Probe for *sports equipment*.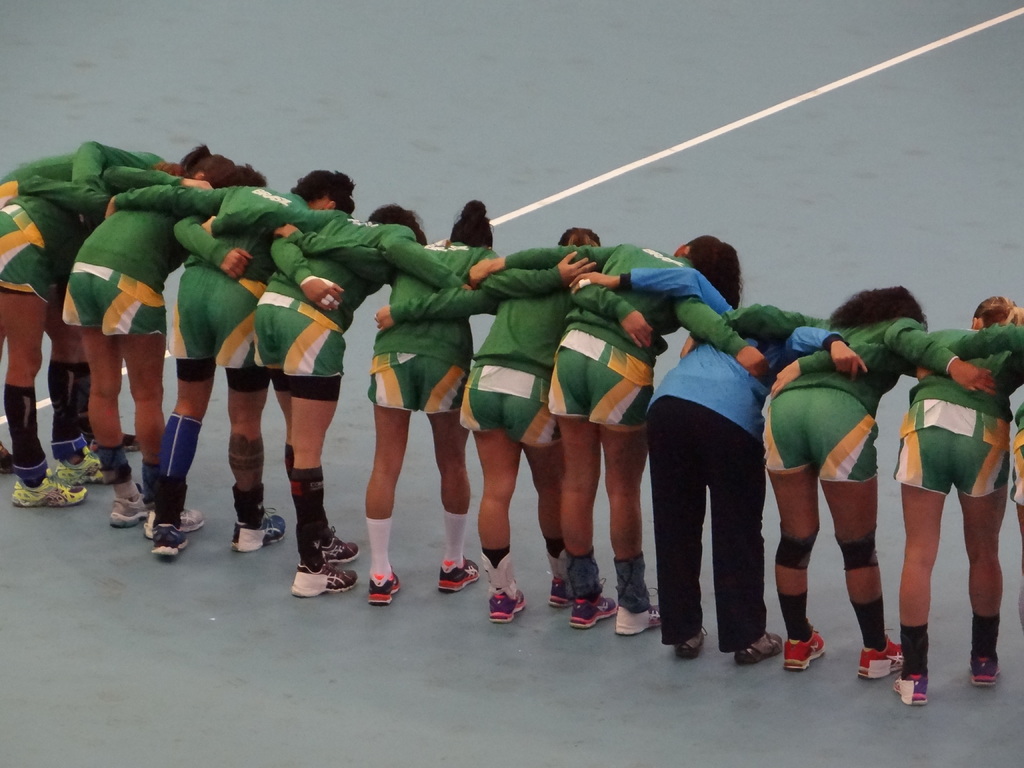
Probe result: bbox=[110, 497, 151, 532].
